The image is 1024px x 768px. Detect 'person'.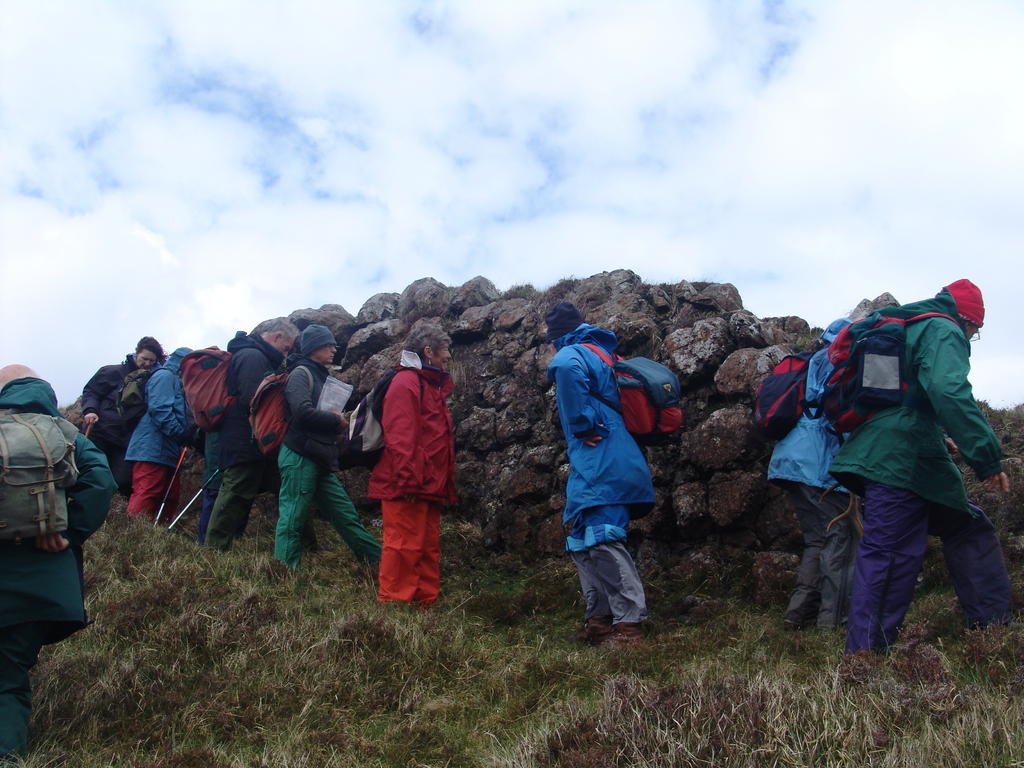
Detection: box(0, 367, 117, 764).
